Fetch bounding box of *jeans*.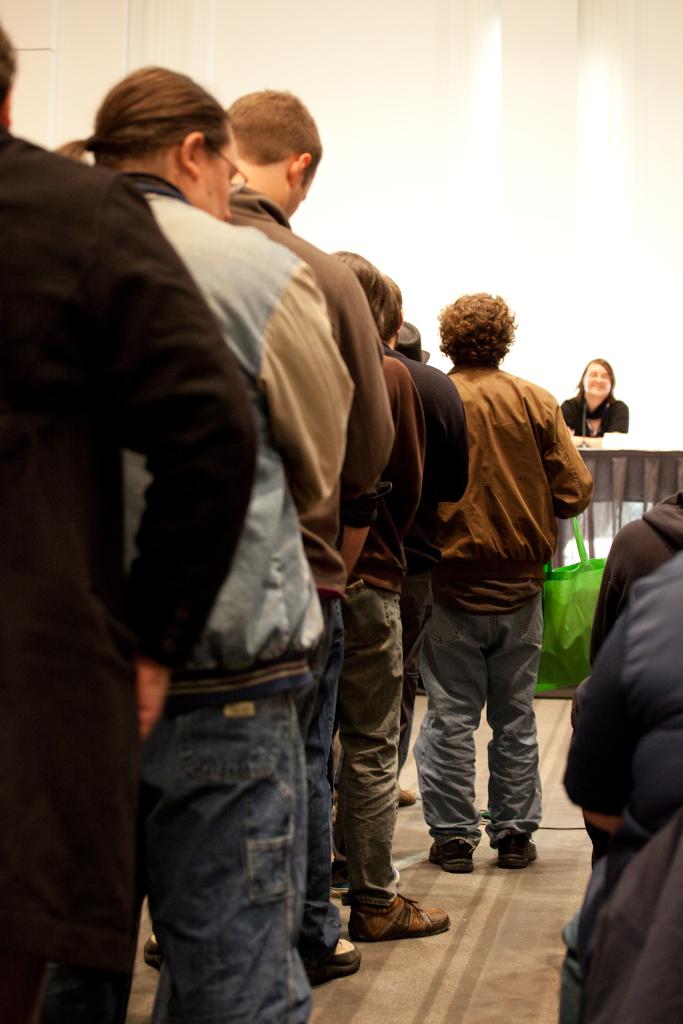
Bbox: bbox(309, 599, 348, 964).
